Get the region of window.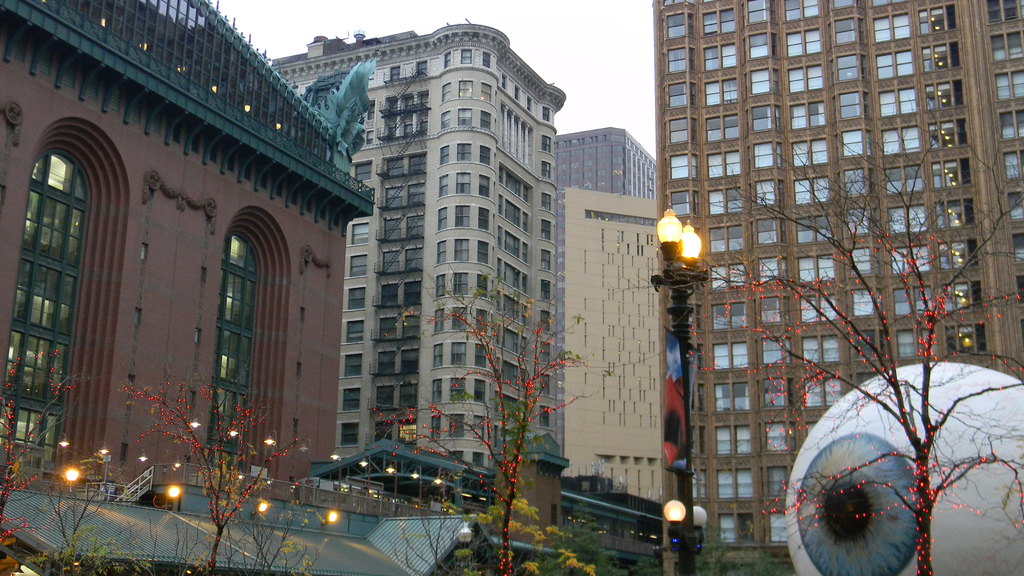
crop(788, 63, 823, 93).
